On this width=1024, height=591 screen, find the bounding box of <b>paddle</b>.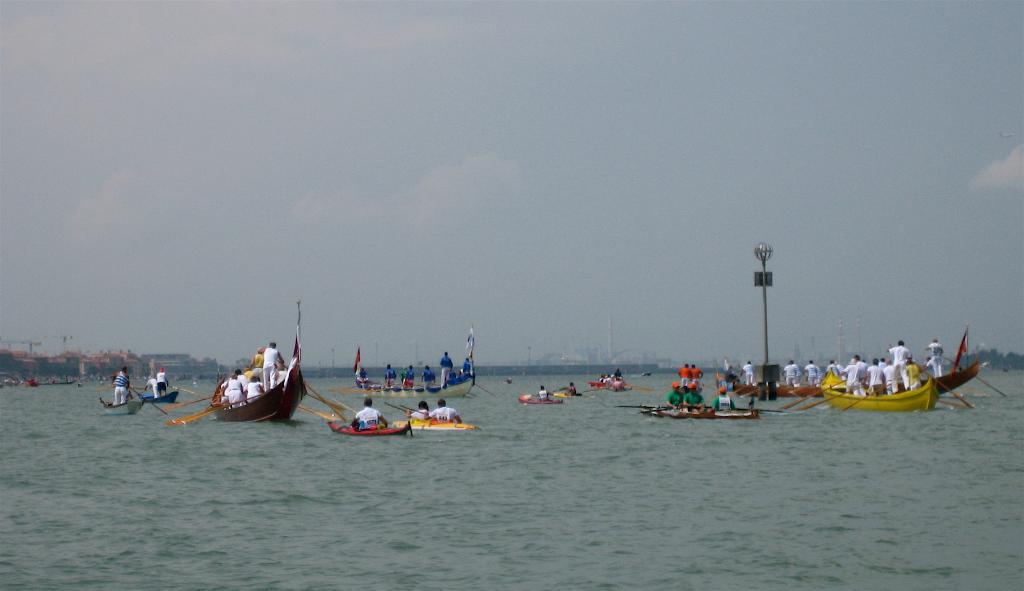
Bounding box: region(469, 393, 476, 400).
